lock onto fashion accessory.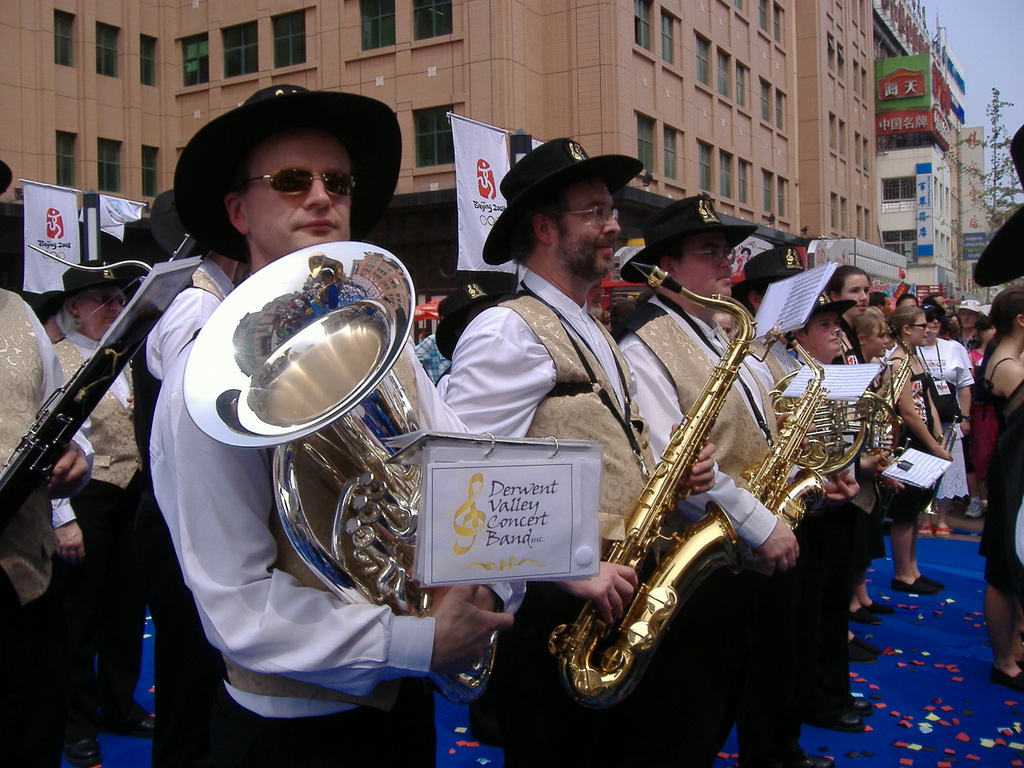
Locked: {"left": 436, "top": 286, "right": 504, "bottom": 360}.
